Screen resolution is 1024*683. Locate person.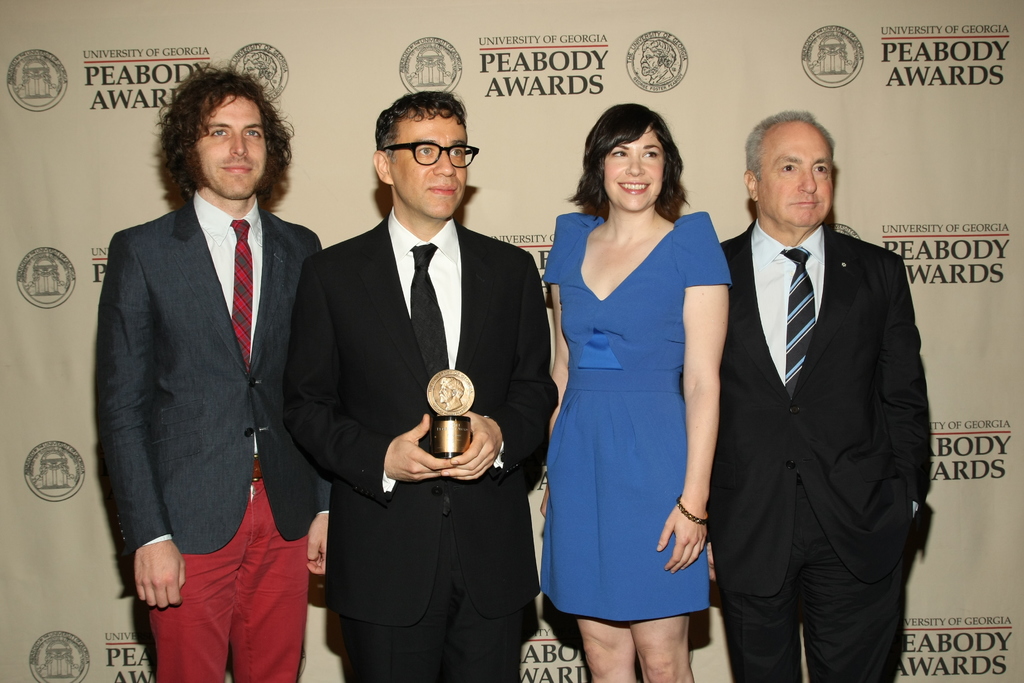
<bbox>283, 89, 559, 682</bbox>.
